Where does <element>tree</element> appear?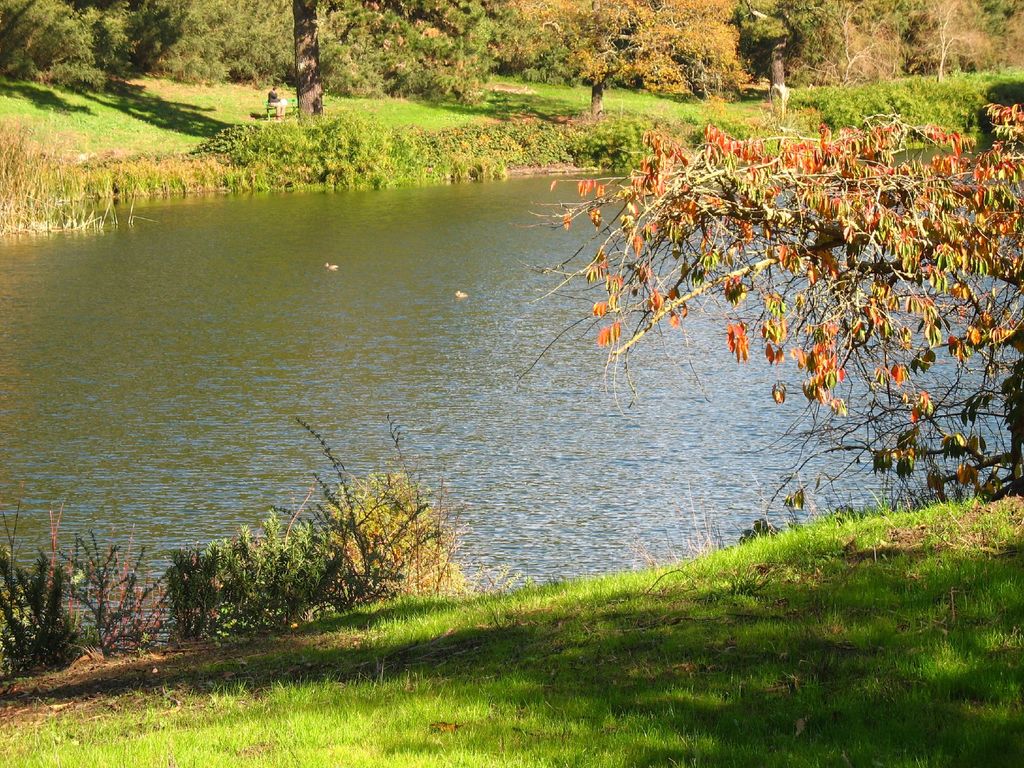
Appears at l=325, t=0, r=1018, b=127.
